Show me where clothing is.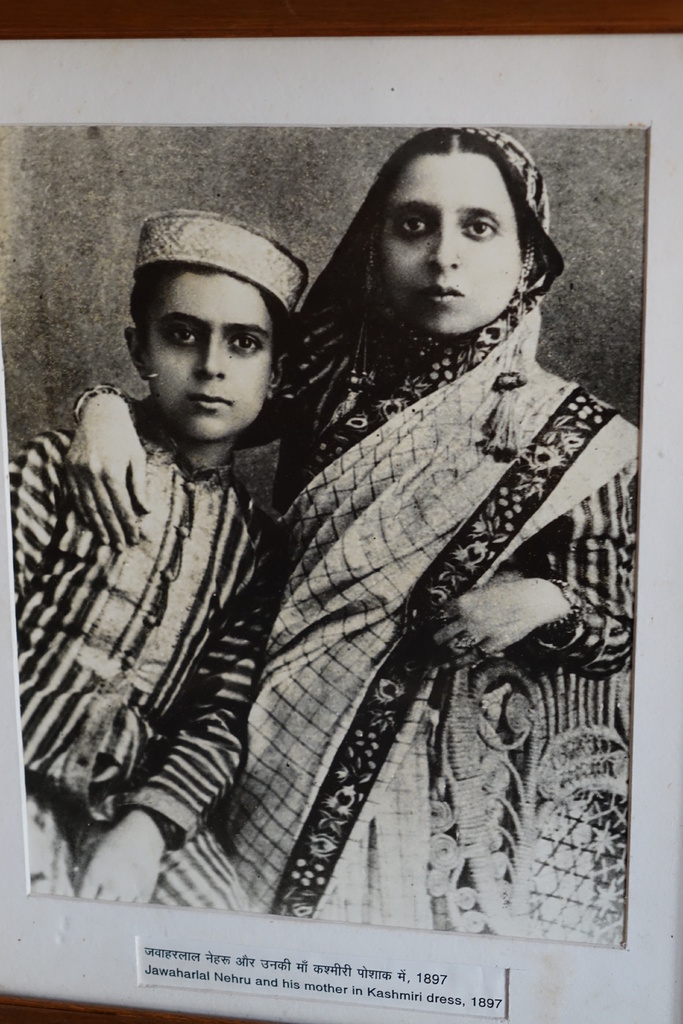
clothing is at <box>9,392,282,907</box>.
